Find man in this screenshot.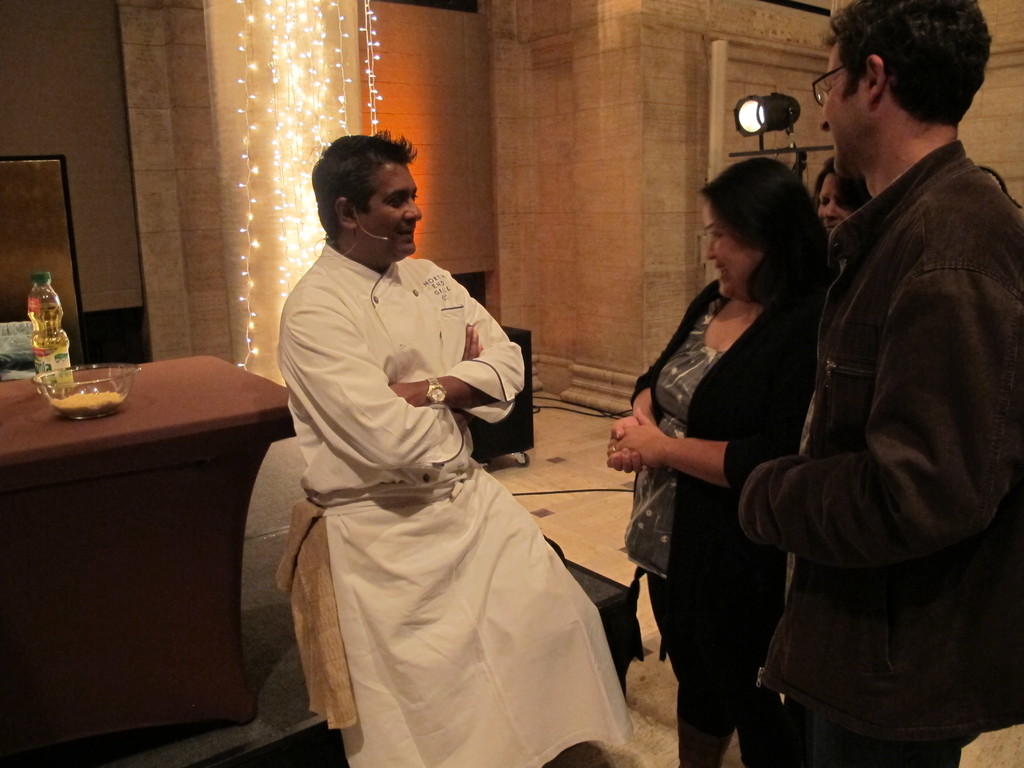
The bounding box for man is <bbox>275, 132, 632, 767</bbox>.
